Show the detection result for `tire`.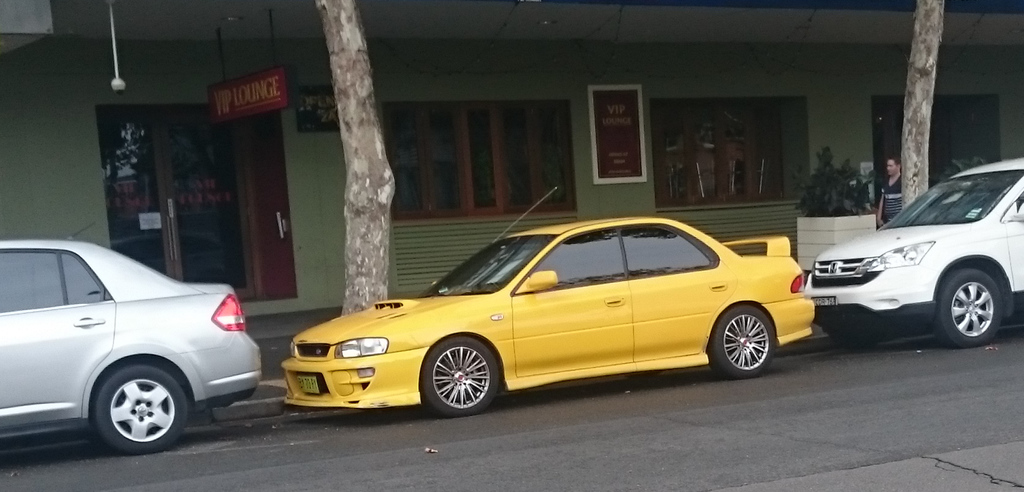
bbox(94, 366, 189, 450).
